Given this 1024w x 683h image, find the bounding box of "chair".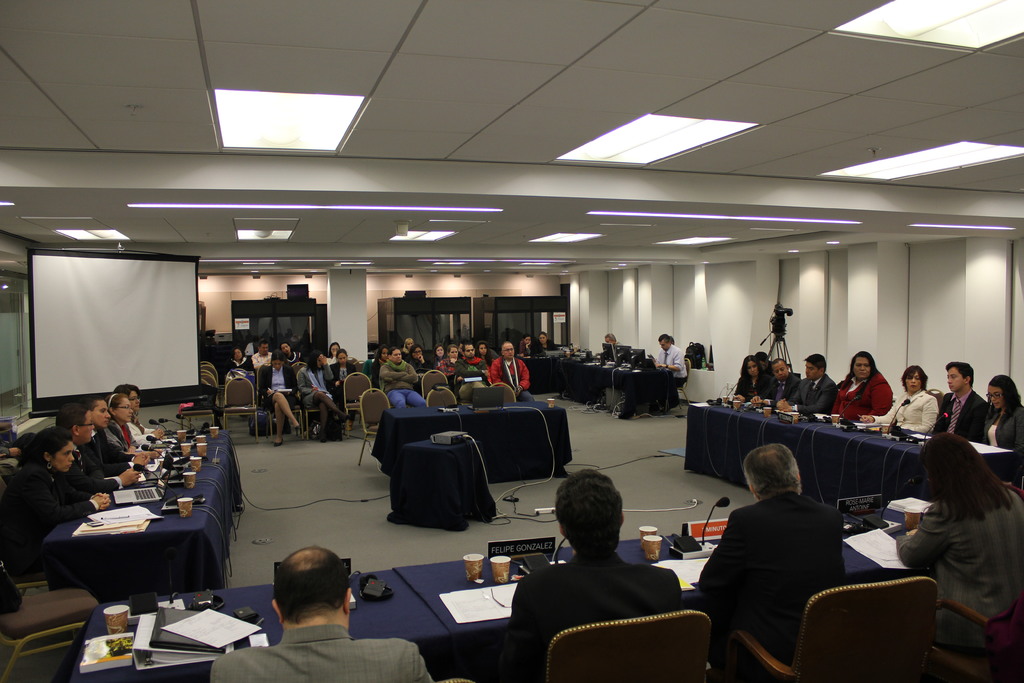
<box>486,383,516,409</box>.
